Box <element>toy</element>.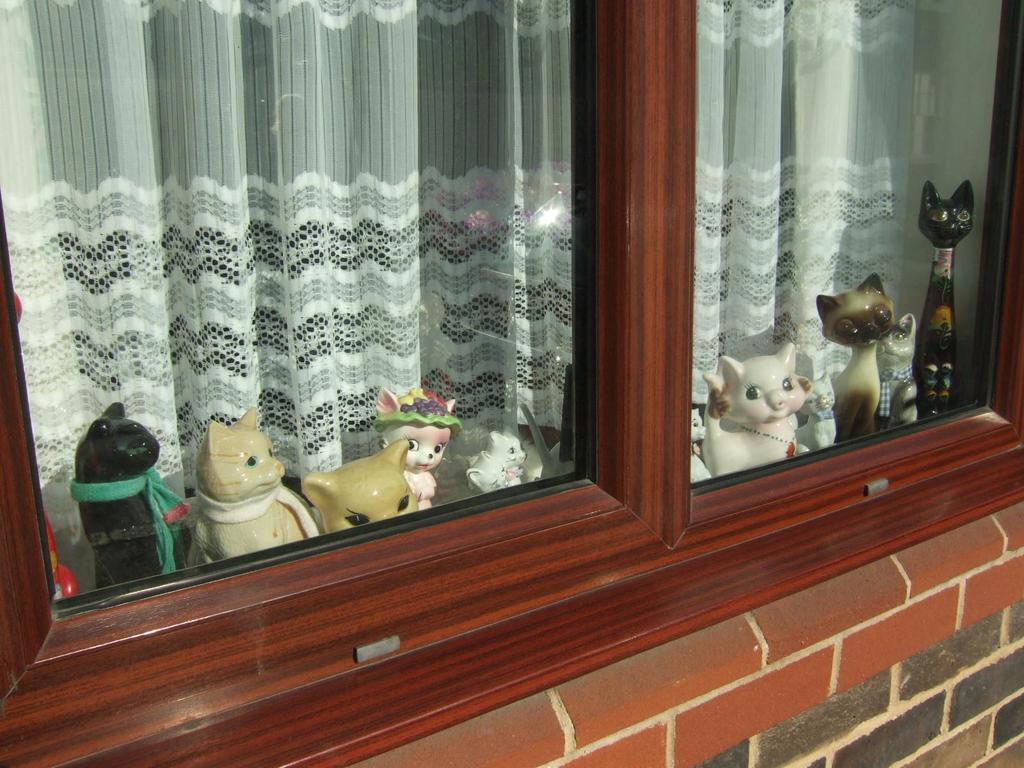
pyautogui.locateOnScreen(702, 342, 803, 476).
